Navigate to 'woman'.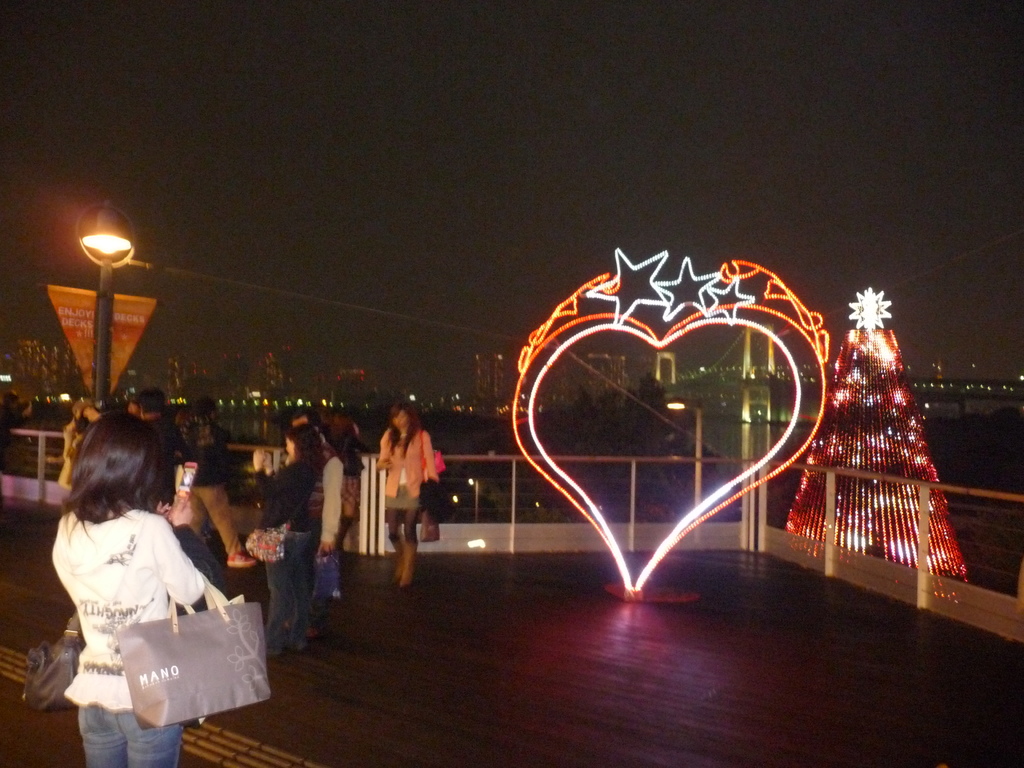
Navigation target: [244,426,324,661].
